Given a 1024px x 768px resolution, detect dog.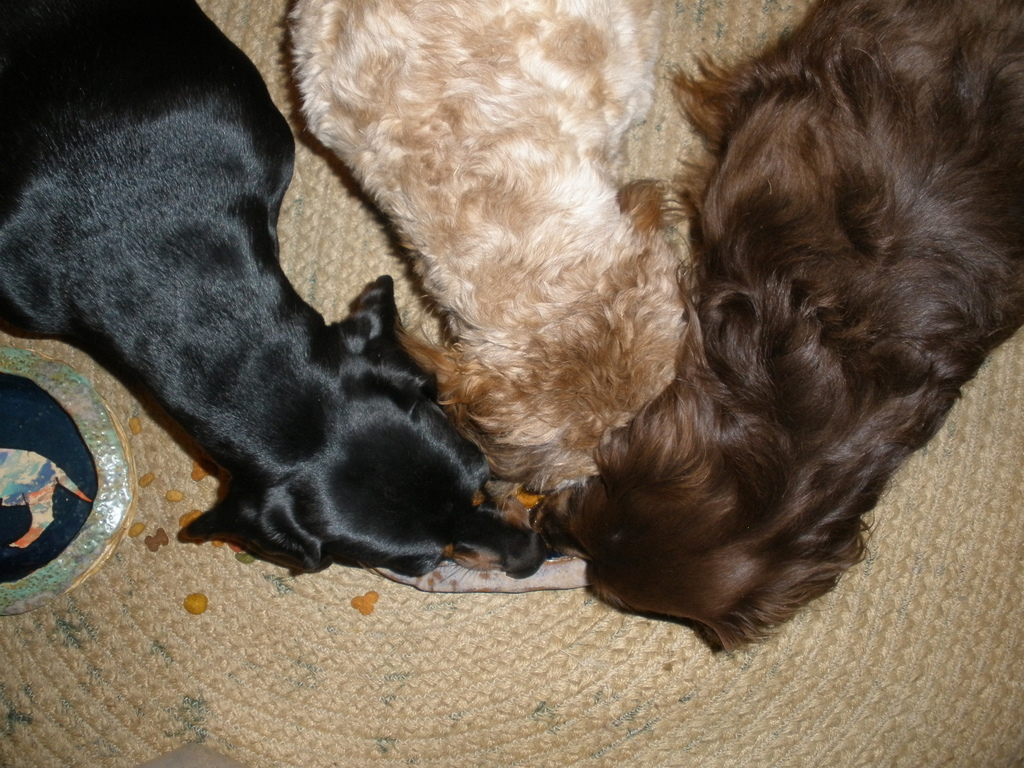
(283, 0, 689, 492).
